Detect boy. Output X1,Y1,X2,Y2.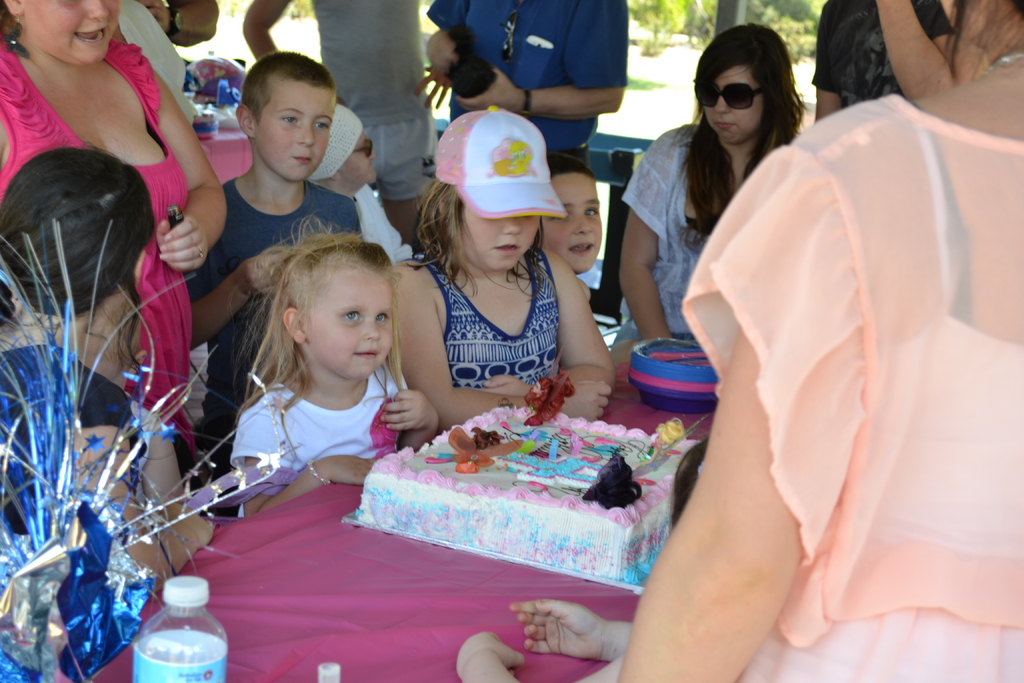
176,45,365,520.
